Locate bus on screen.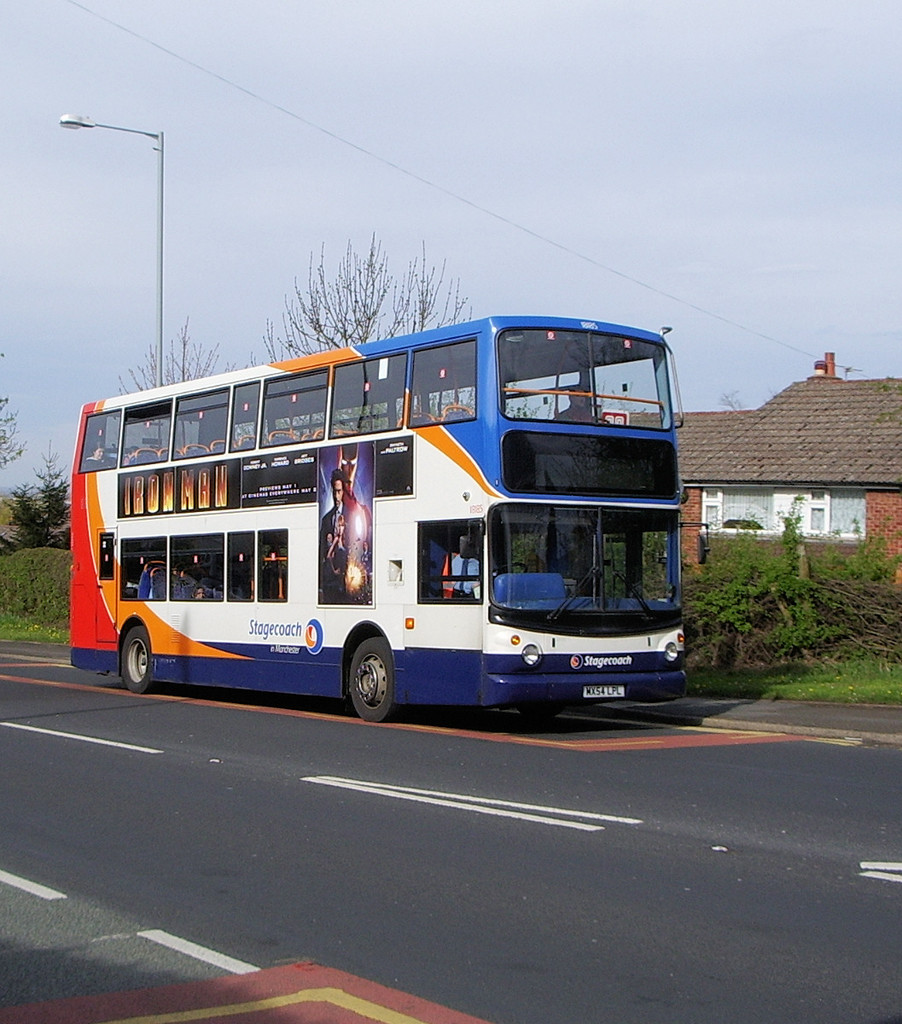
On screen at {"left": 67, "top": 316, "right": 712, "bottom": 727}.
